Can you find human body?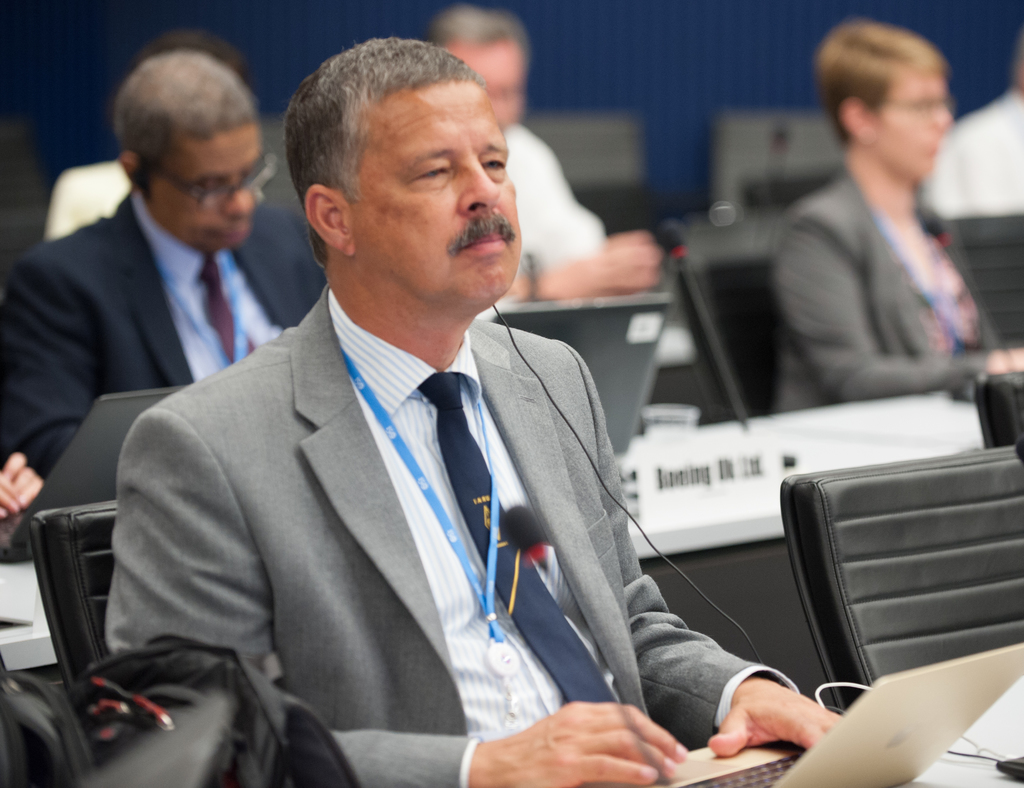
Yes, bounding box: x1=765 y1=22 x2=1021 y2=413.
